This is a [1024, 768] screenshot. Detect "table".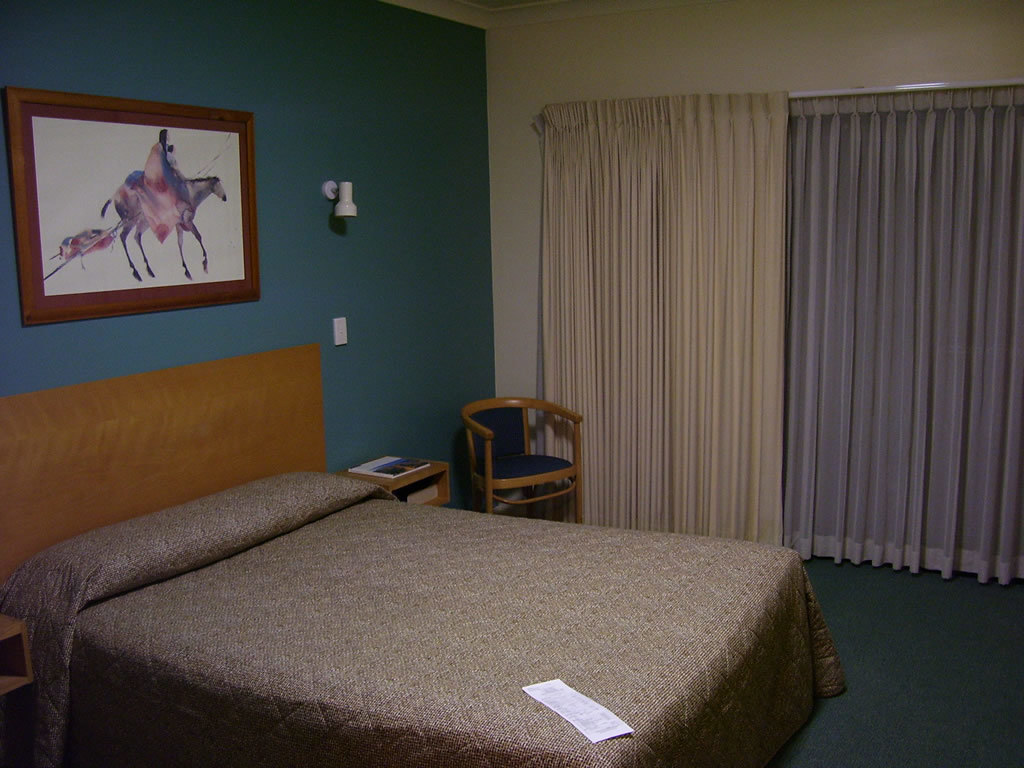
334:446:452:506.
